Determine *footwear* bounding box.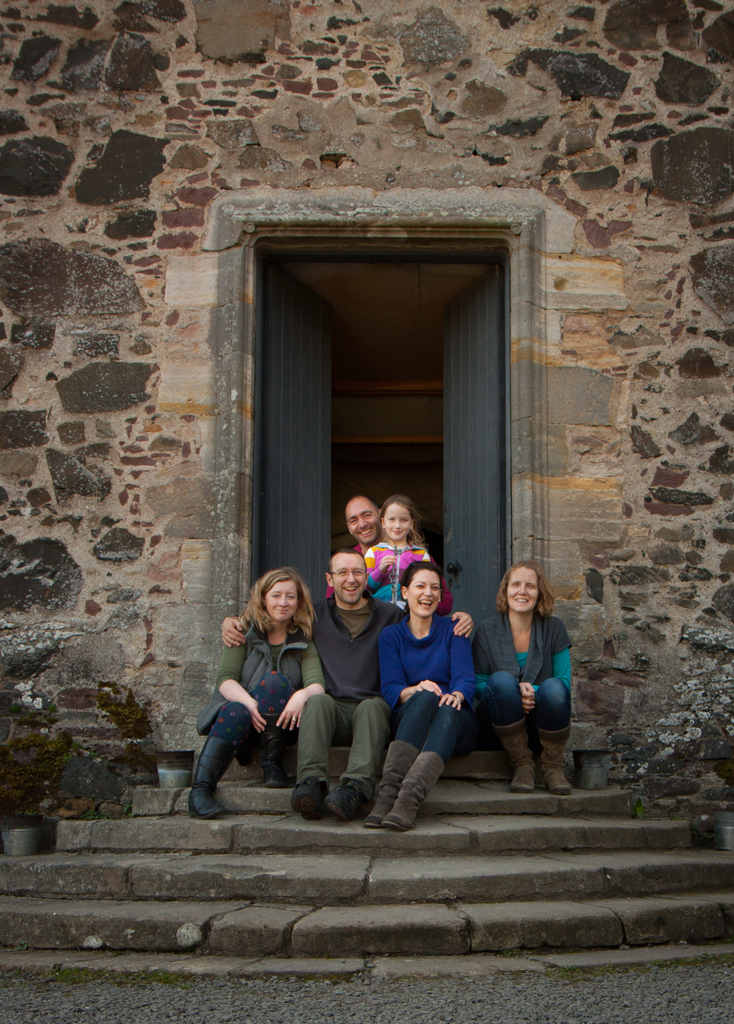
Determined: 496, 721, 534, 798.
